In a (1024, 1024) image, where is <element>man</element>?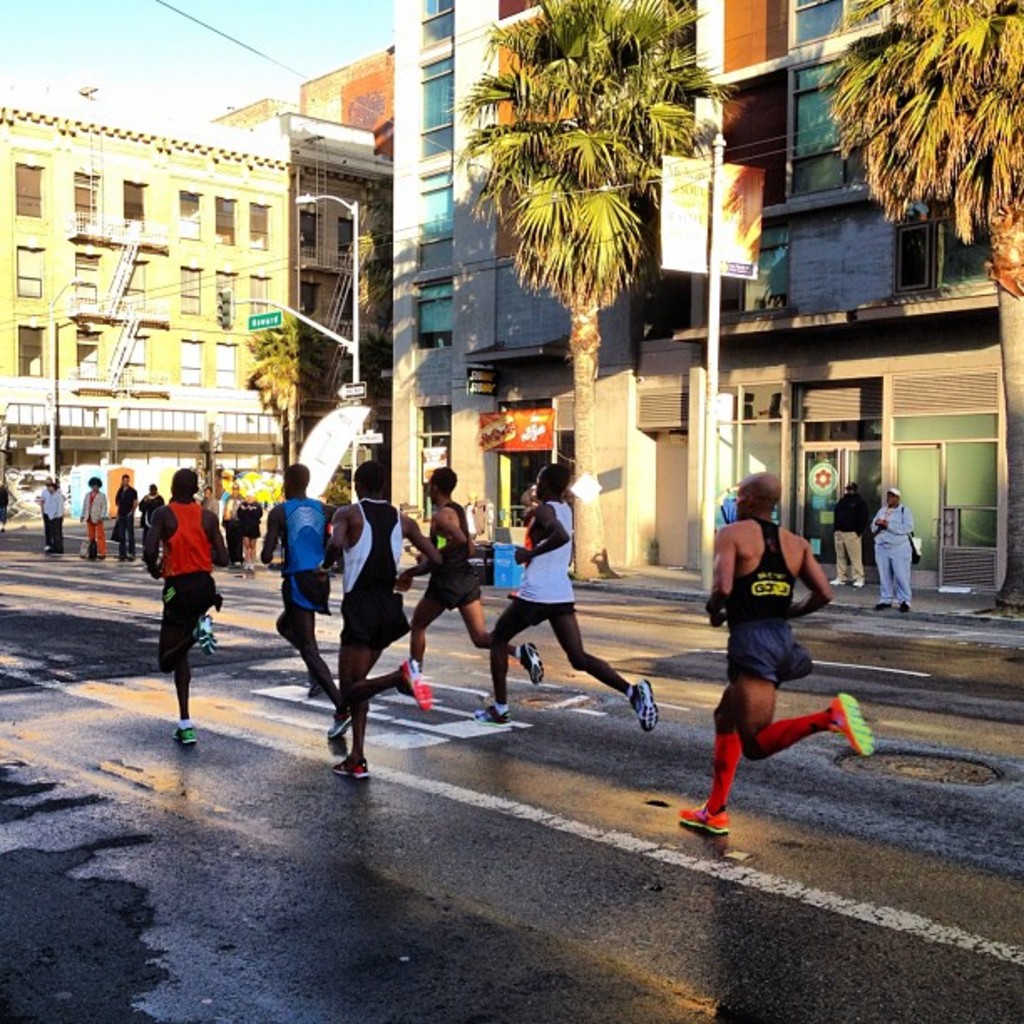
l=468, t=460, r=661, b=730.
